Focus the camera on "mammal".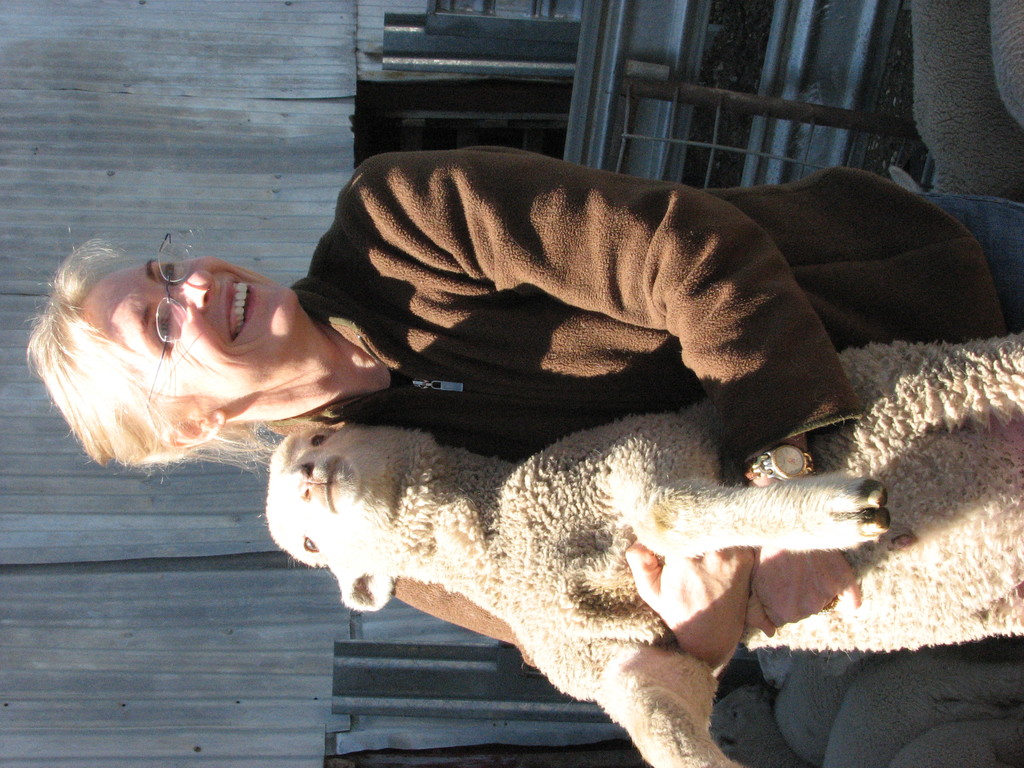
Focus region: box=[265, 344, 1022, 767].
